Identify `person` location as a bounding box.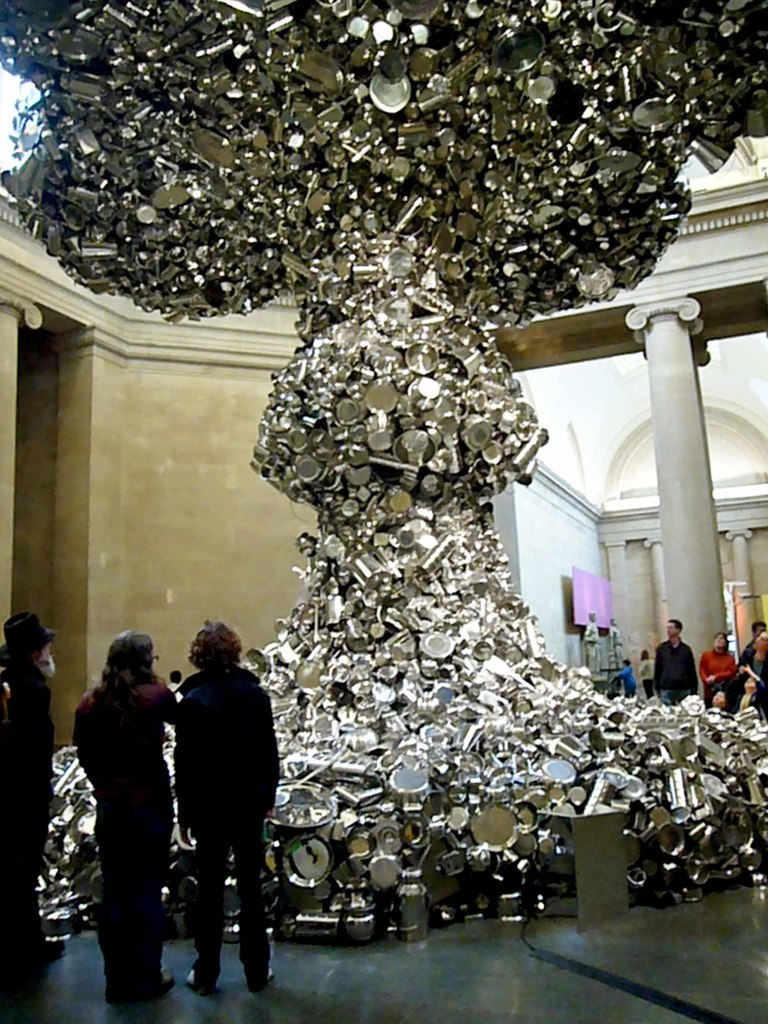
pyautogui.locateOnScreen(56, 628, 178, 1023).
